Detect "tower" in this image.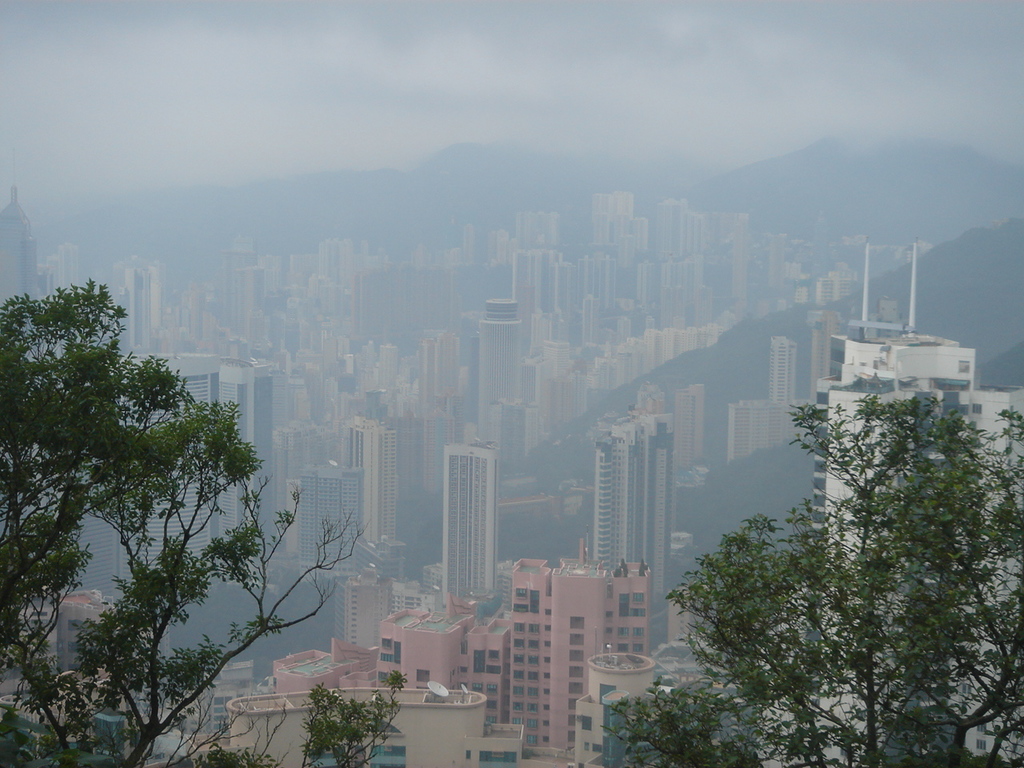
Detection: box(442, 442, 498, 609).
